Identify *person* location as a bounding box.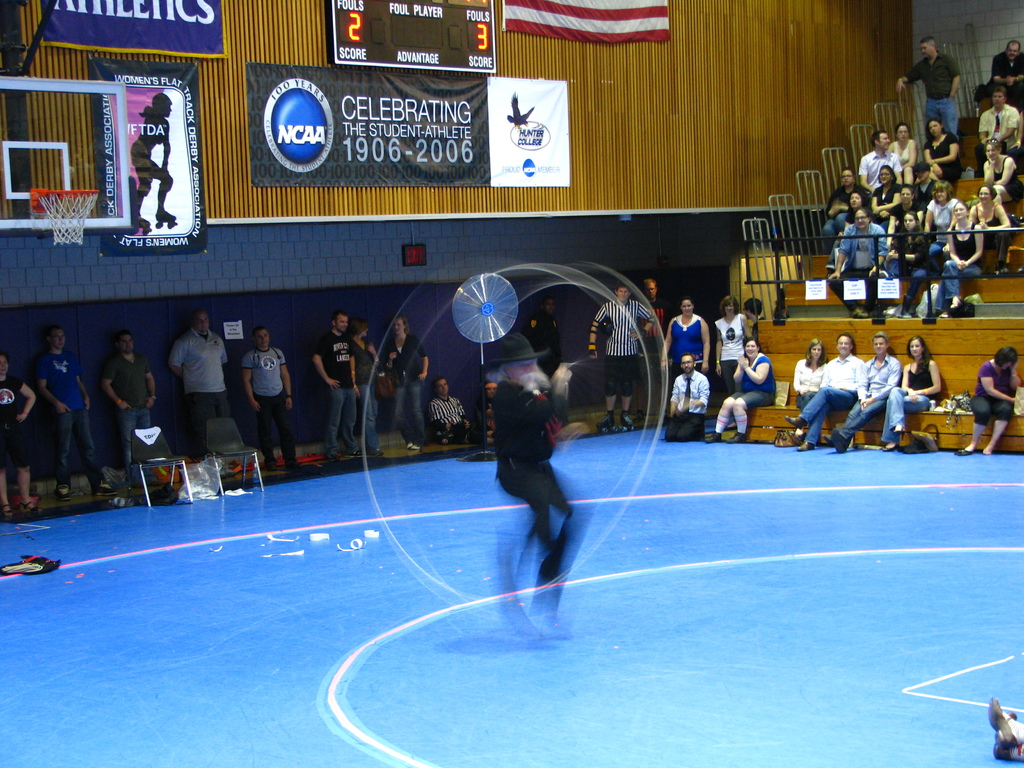
pyautogui.locateOnScreen(31, 317, 116, 498).
